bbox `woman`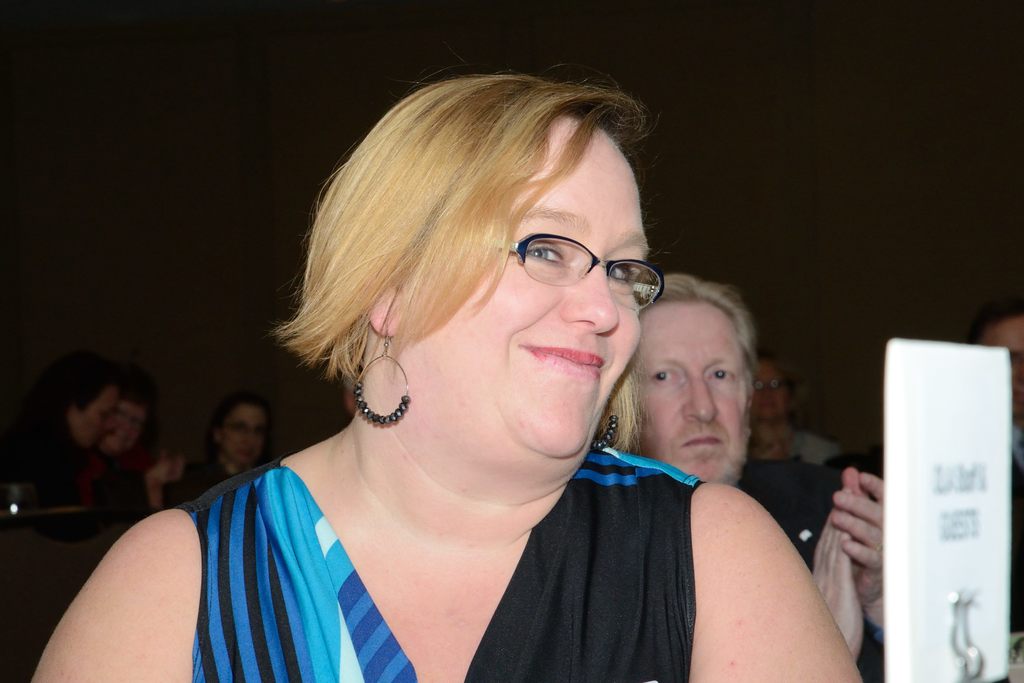
(x1=25, y1=60, x2=866, y2=682)
